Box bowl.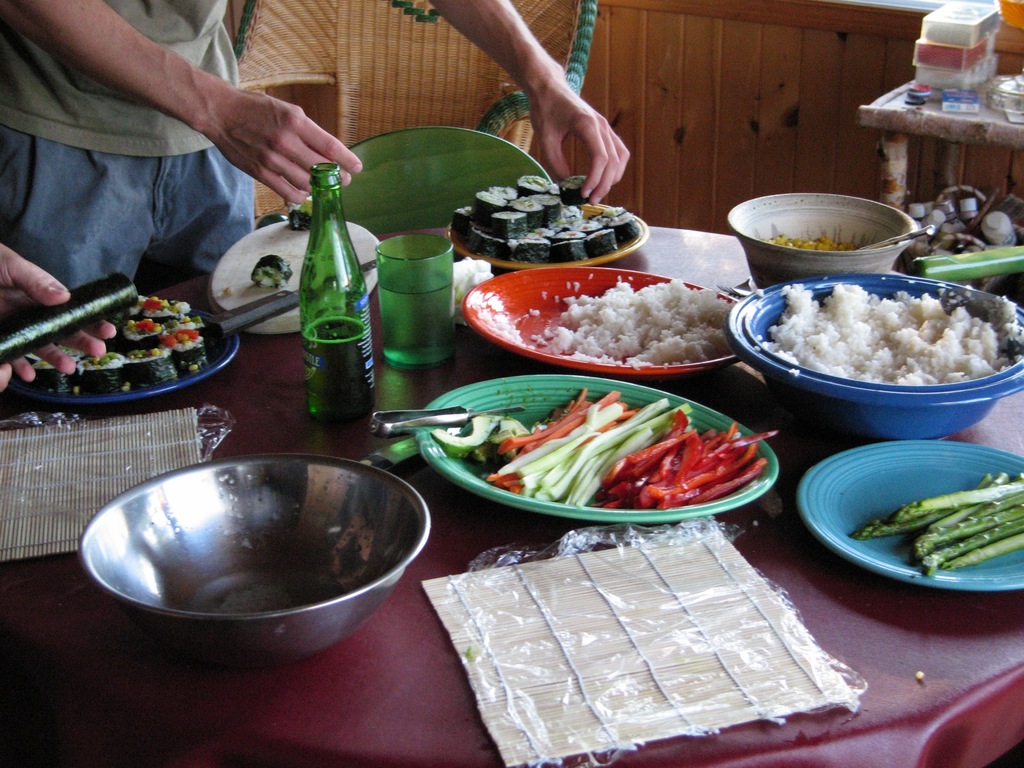
(732,185,931,276).
